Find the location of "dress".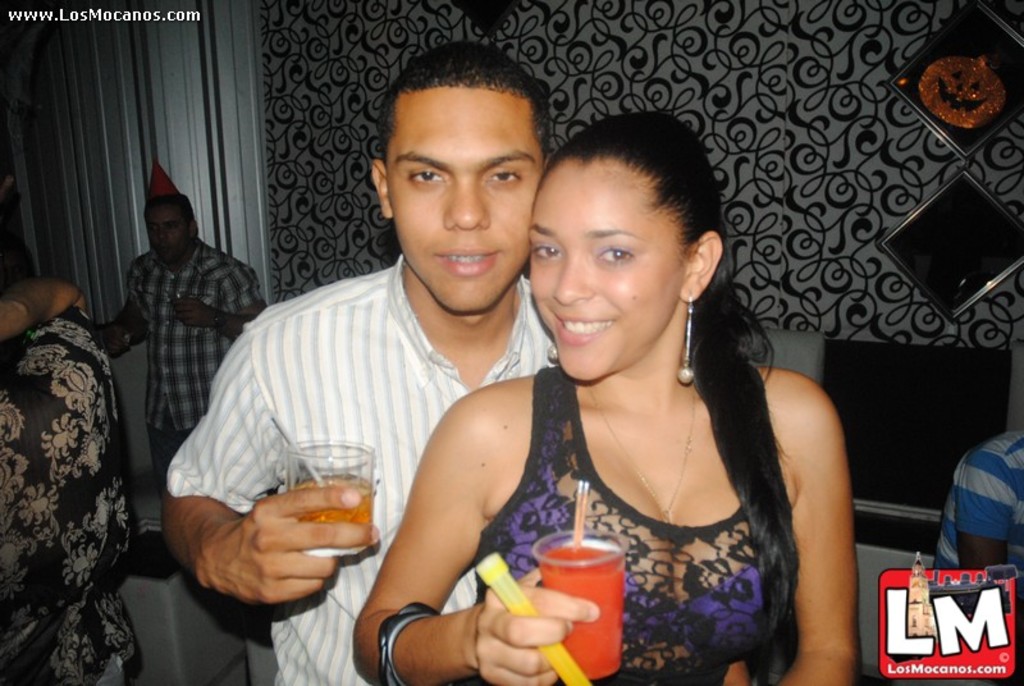
Location: (0,314,140,678).
